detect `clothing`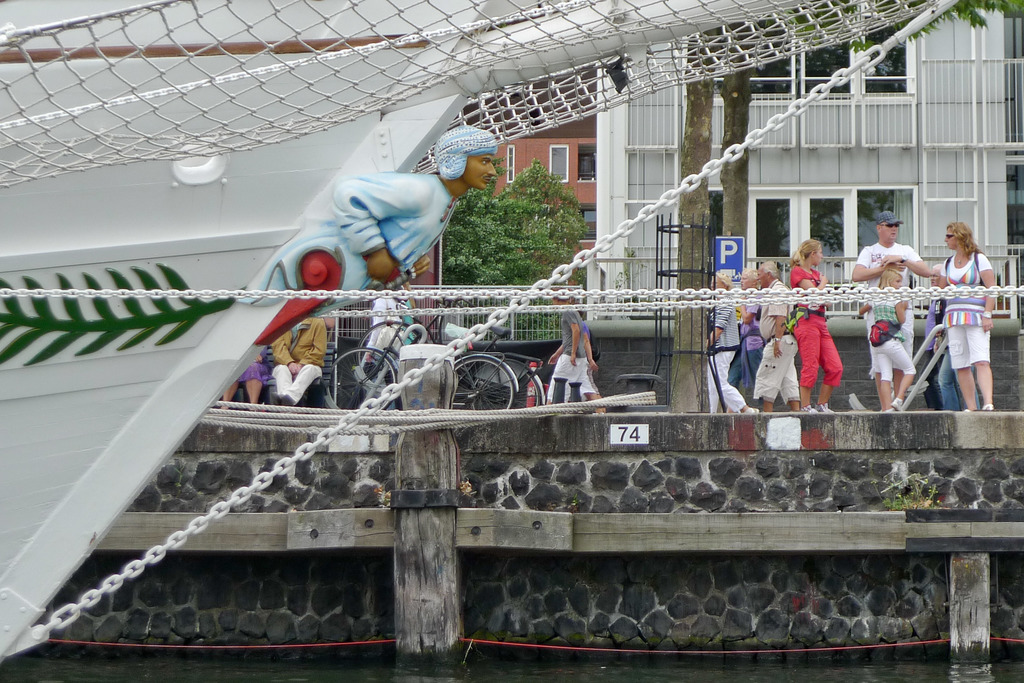
793:261:847:391
